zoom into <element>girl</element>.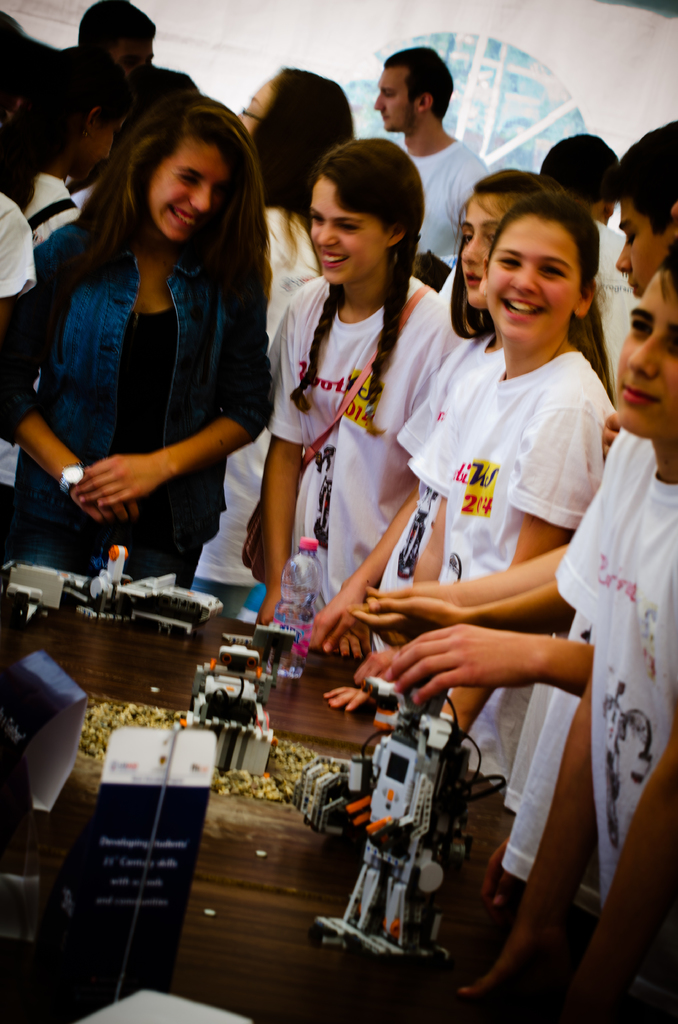
Zoom target: Rect(292, 166, 553, 652).
